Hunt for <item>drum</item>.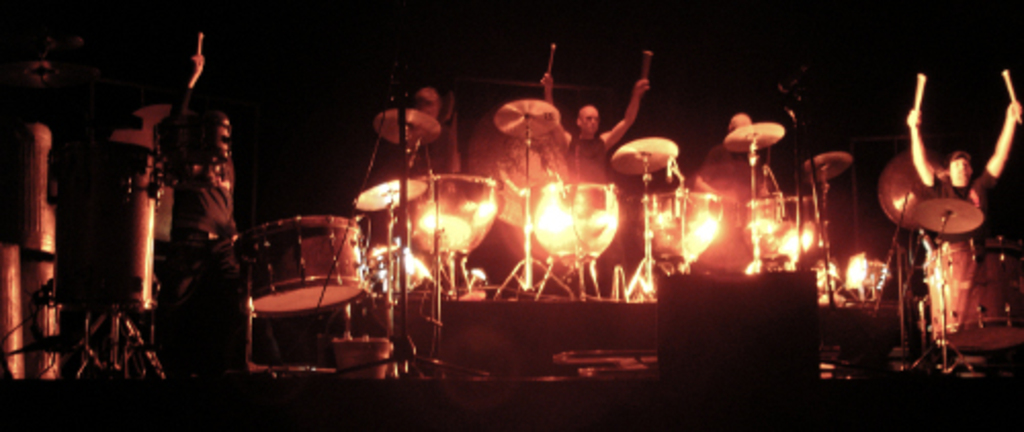
Hunted down at x1=840 y1=254 x2=881 y2=299.
